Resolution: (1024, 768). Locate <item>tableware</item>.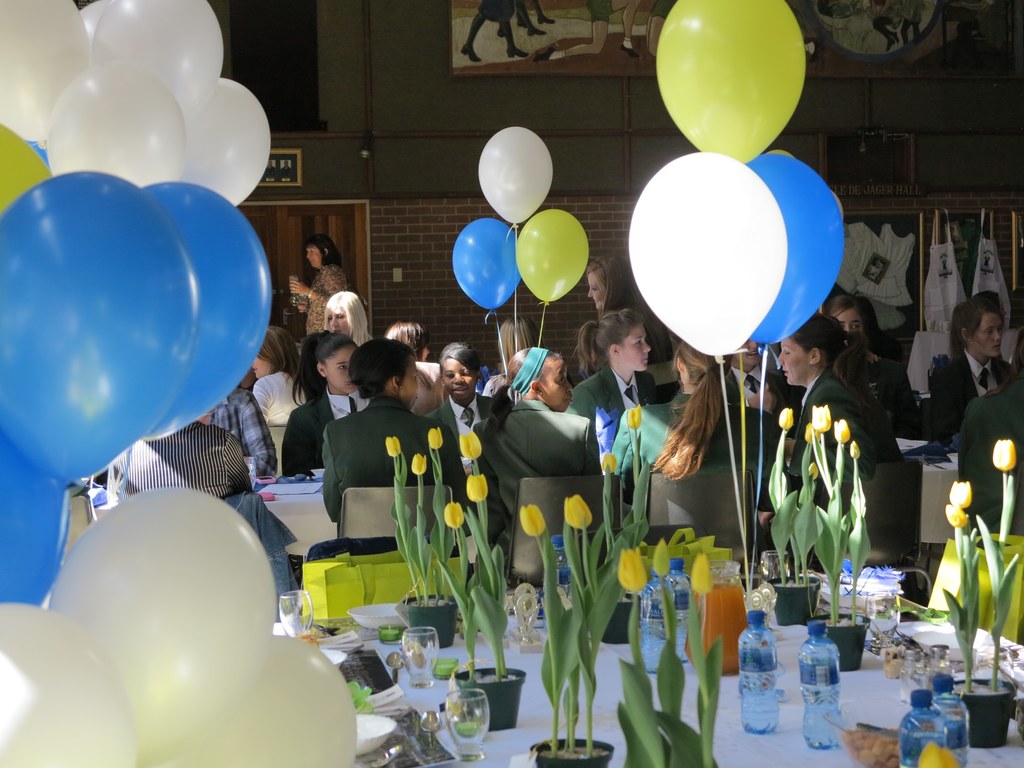
bbox=(287, 275, 303, 307).
